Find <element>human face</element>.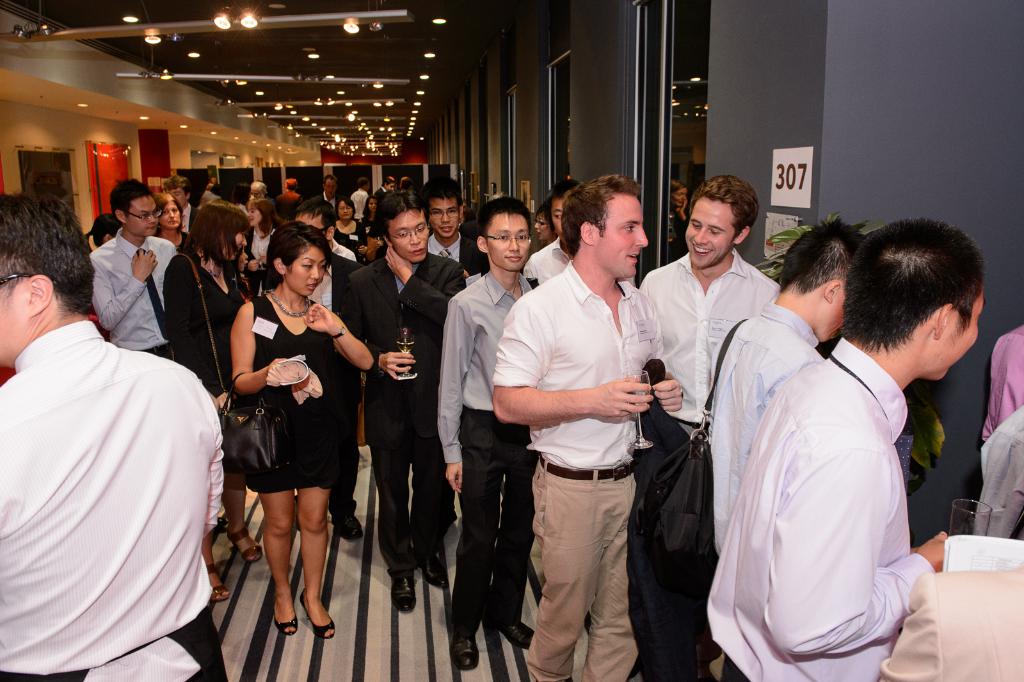
bbox=(161, 200, 184, 225).
